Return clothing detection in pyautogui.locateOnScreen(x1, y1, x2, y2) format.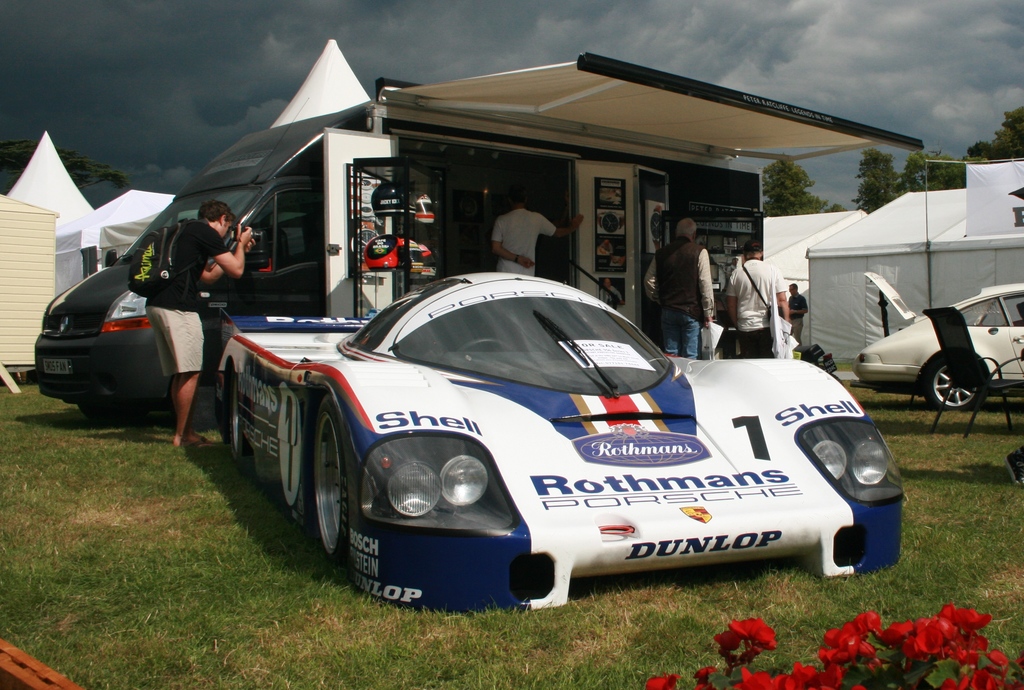
pyautogui.locateOnScreen(728, 240, 790, 343).
